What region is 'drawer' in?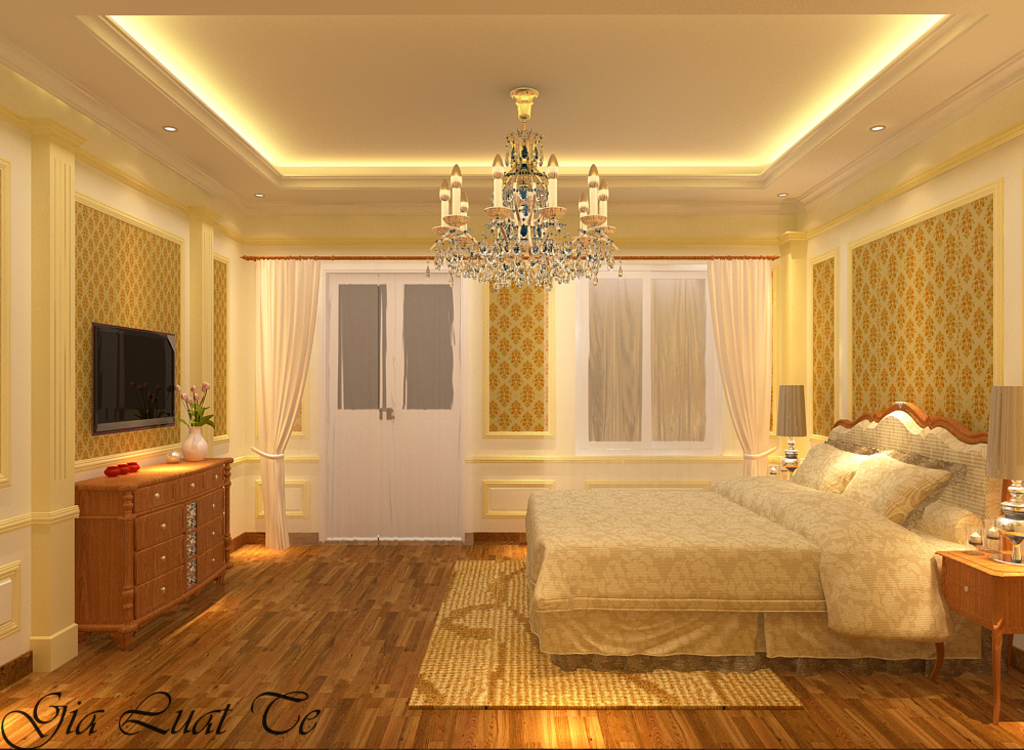
x1=943 y1=559 x2=987 y2=622.
